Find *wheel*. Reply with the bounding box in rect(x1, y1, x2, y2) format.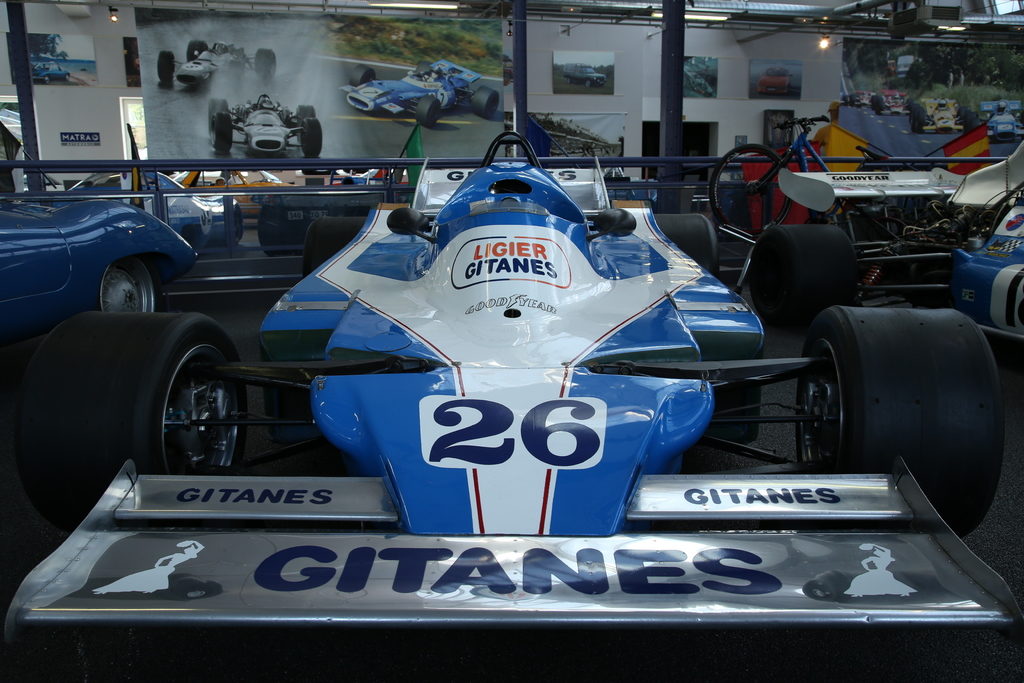
rect(207, 109, 232, 147).
